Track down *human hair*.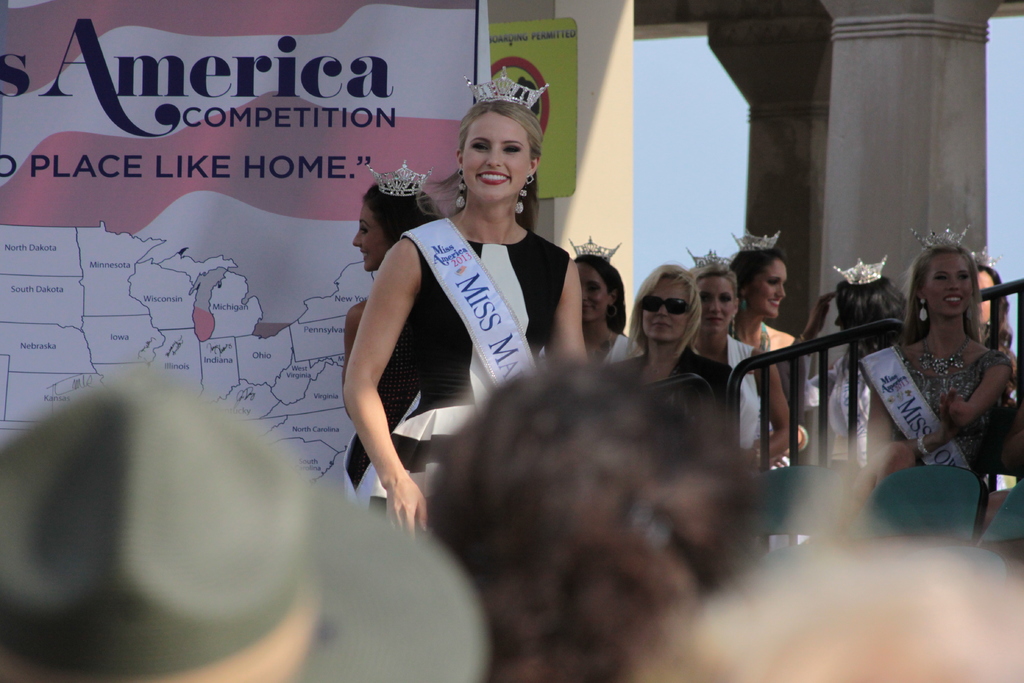
Tracked to region(626, 262, 702, 359).
